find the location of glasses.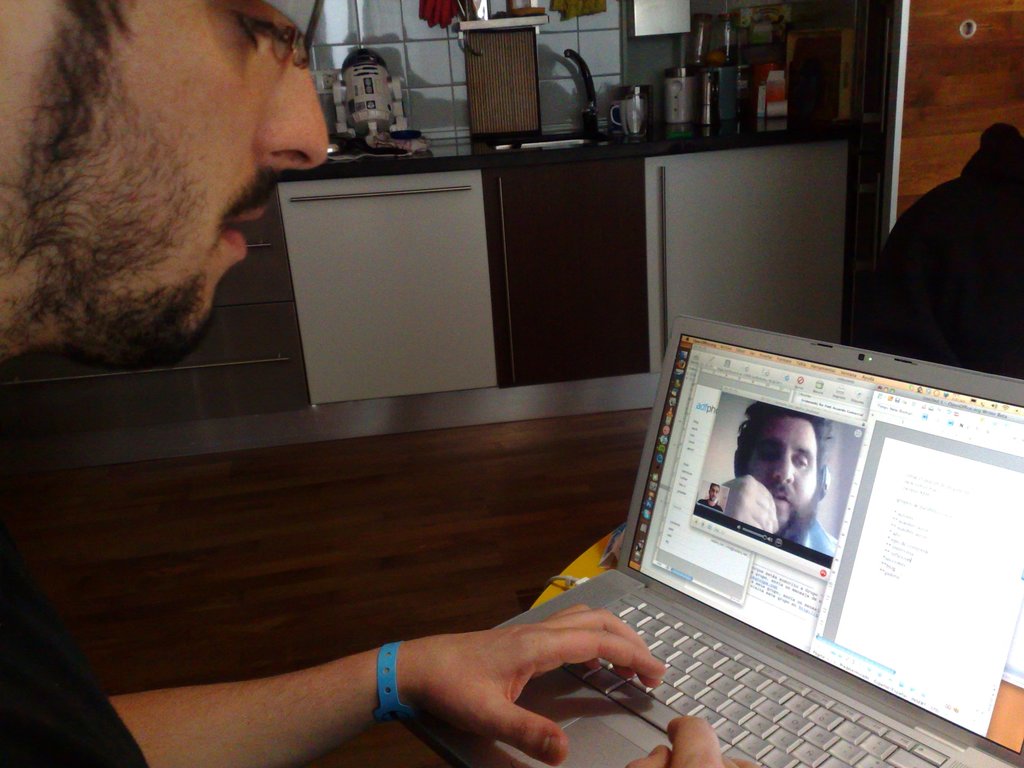
Location: 217,0,316,70.
